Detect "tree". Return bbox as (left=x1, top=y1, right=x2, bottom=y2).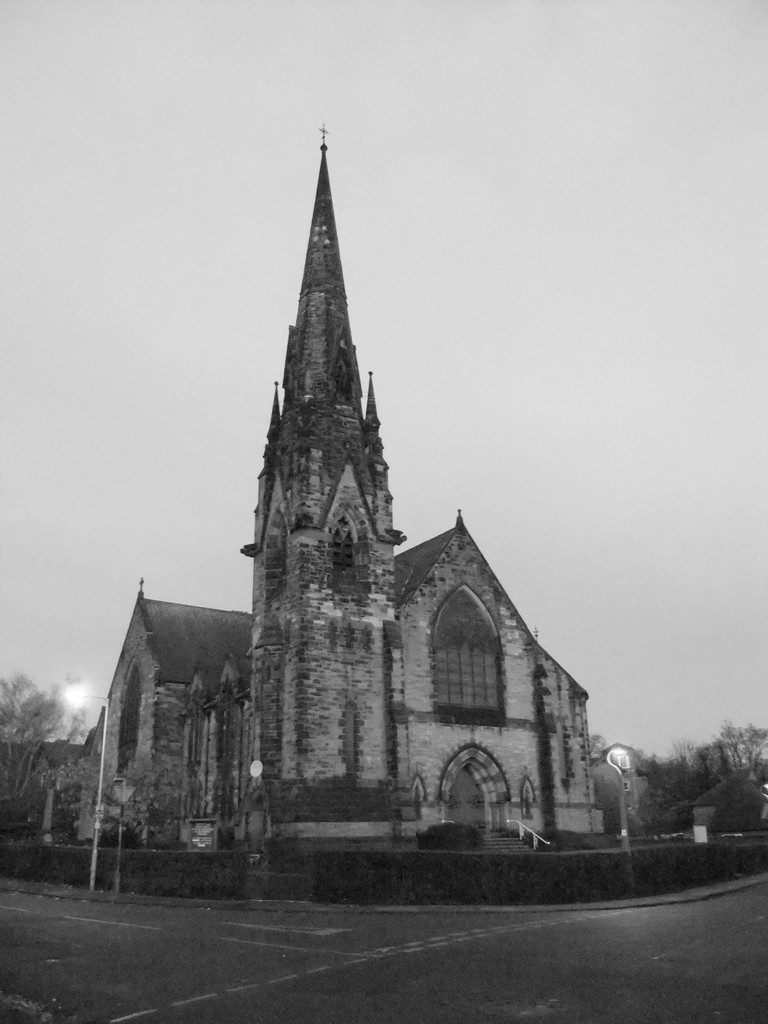
(left=0, top=660, right=95, bottom=827).
